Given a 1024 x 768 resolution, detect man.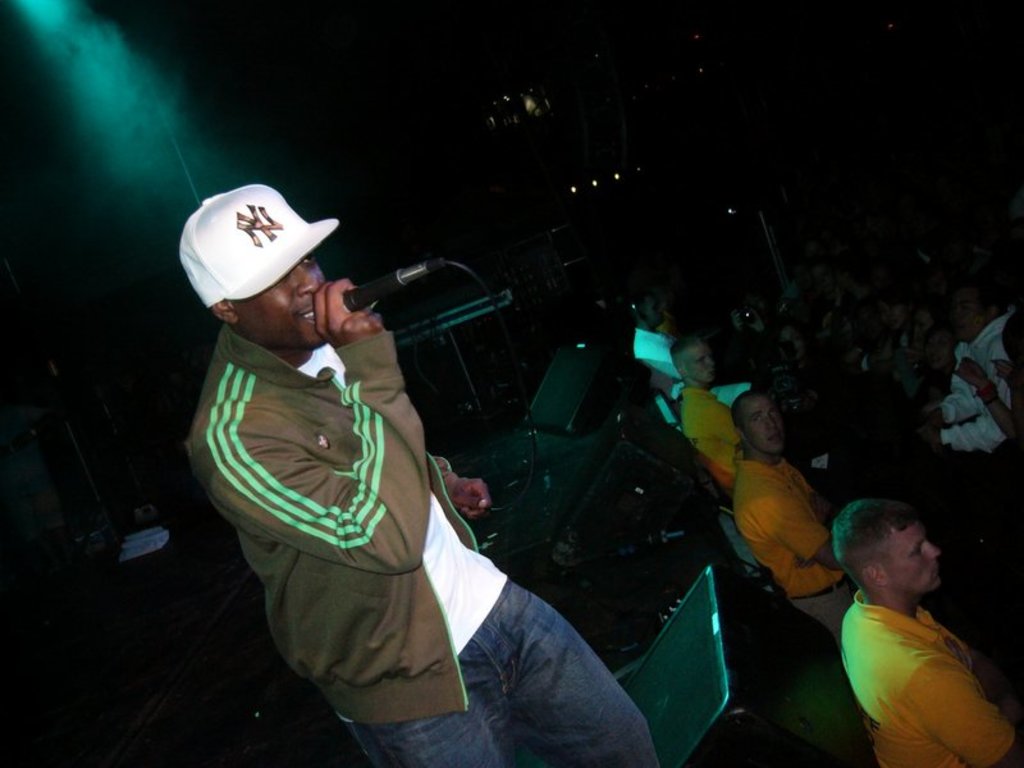
[left=732, top=384, right=856, bottom=646].
